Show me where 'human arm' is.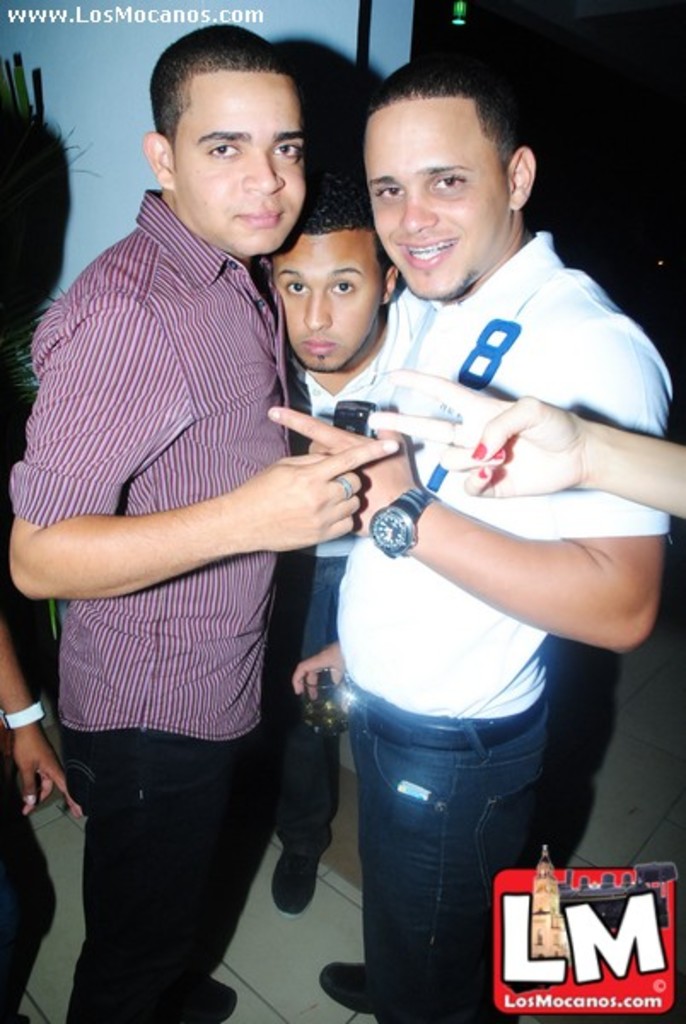
'human arm' is at {"x1": 9, "y1": 486, "x2": 288, "y2": 608}.
